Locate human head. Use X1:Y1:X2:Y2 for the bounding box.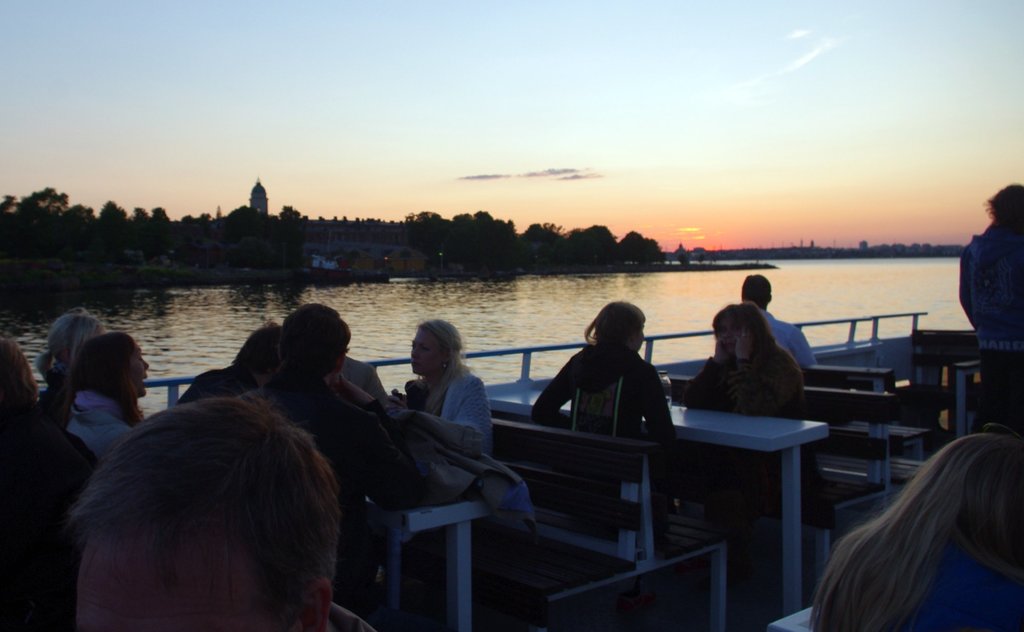
410:320:463:377.
